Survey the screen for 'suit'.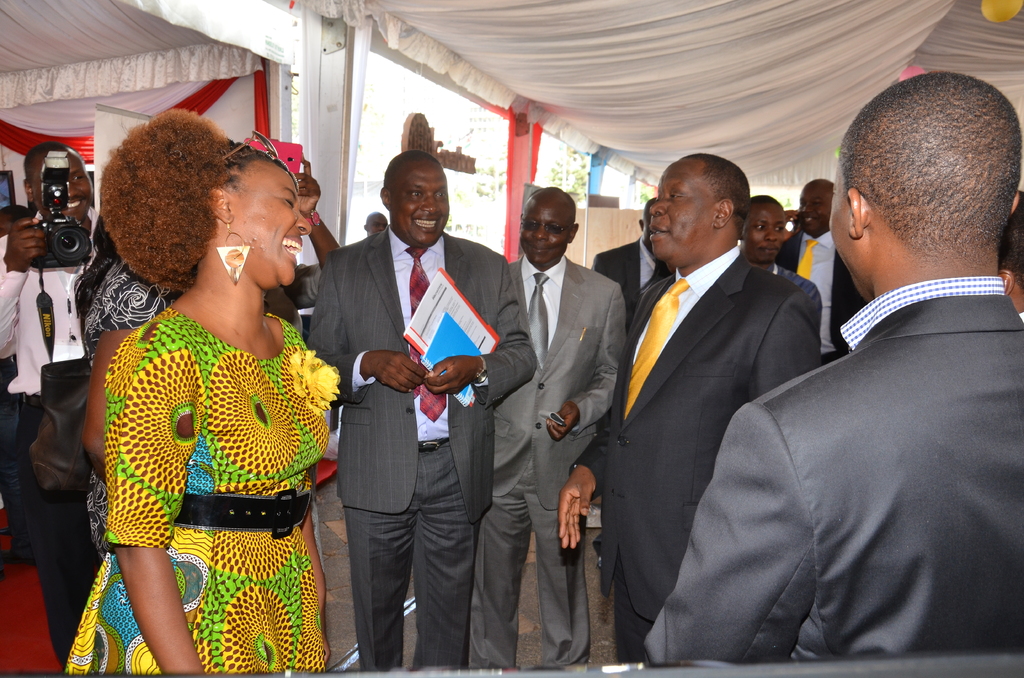
Survey found: [x1=486, y1=259, x2=632, y2=663].
